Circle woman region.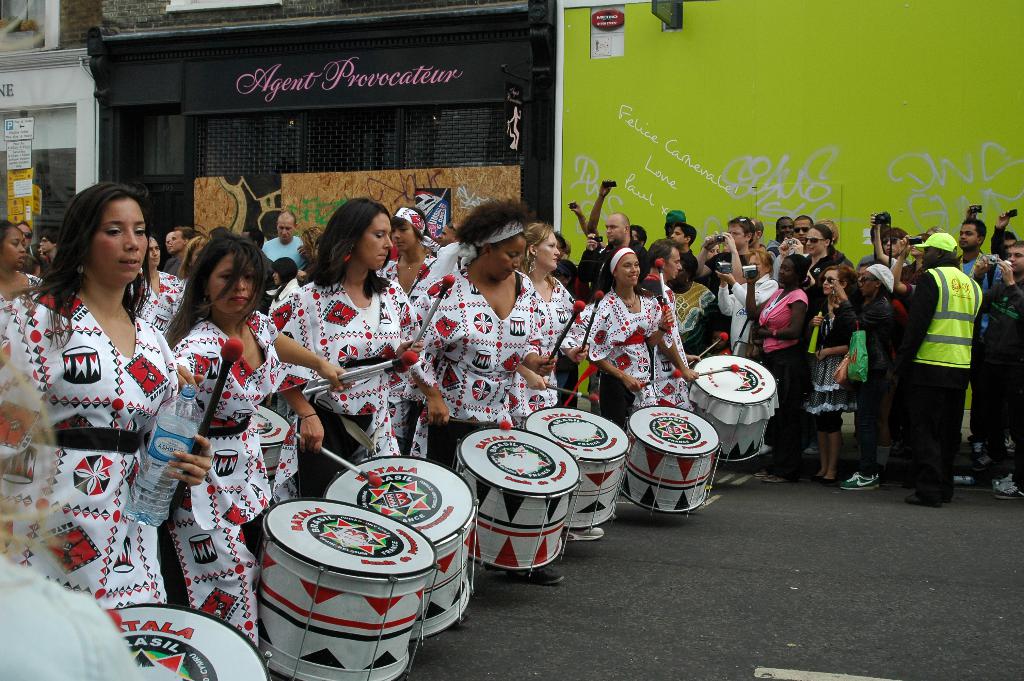
Region: bbox=(745, 256, 808, 483).
